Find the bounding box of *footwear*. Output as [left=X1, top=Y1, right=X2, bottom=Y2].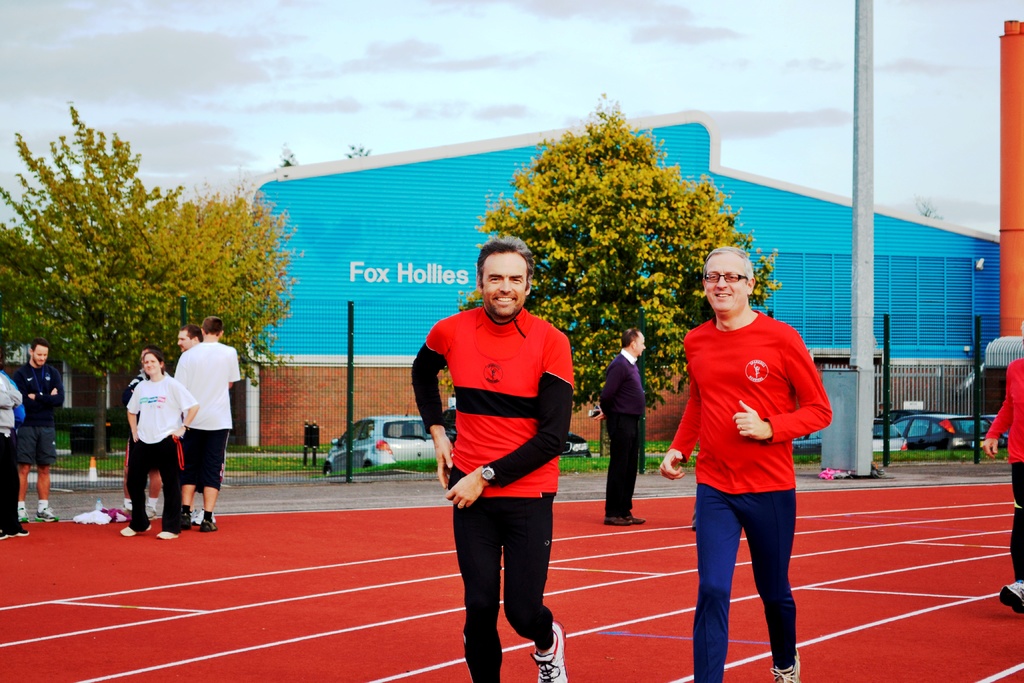
[left=17, top=506, right=29, bottom=523].
